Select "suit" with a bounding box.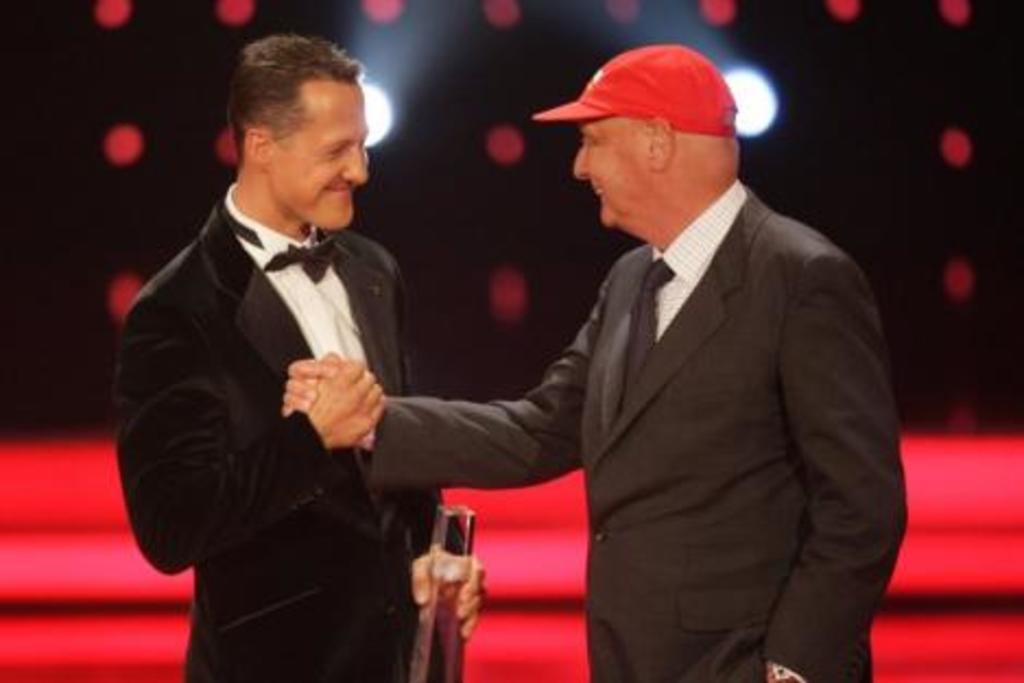
rect(109, 181, 491, 681).
